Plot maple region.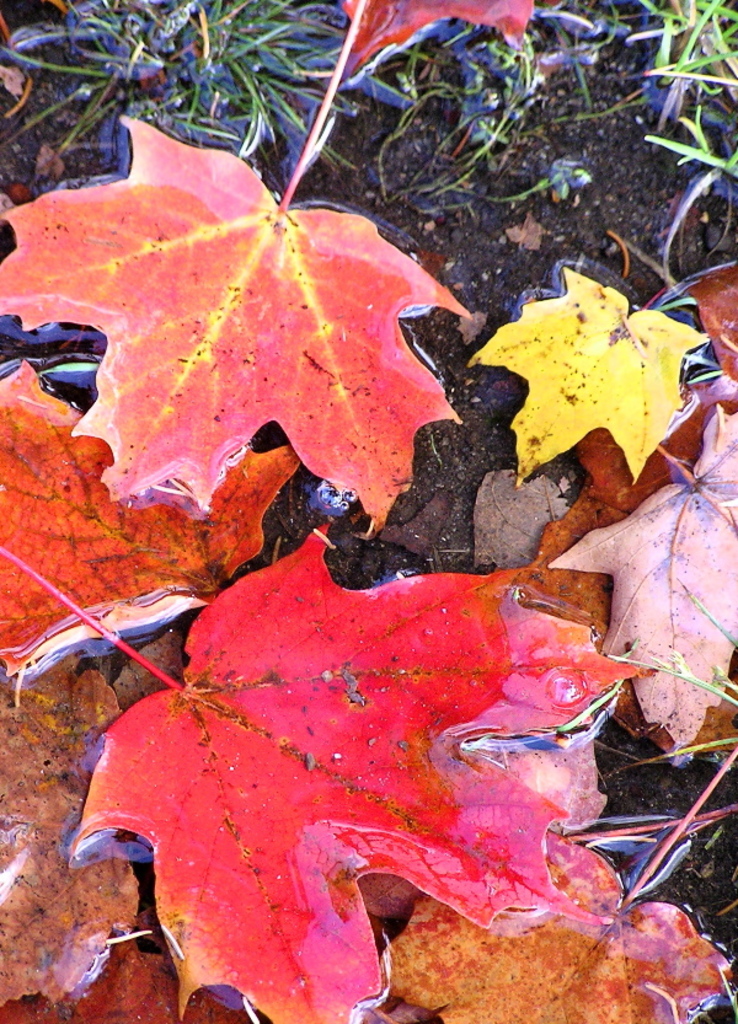
Plotted at locate(0, 515, 661, 1023).
